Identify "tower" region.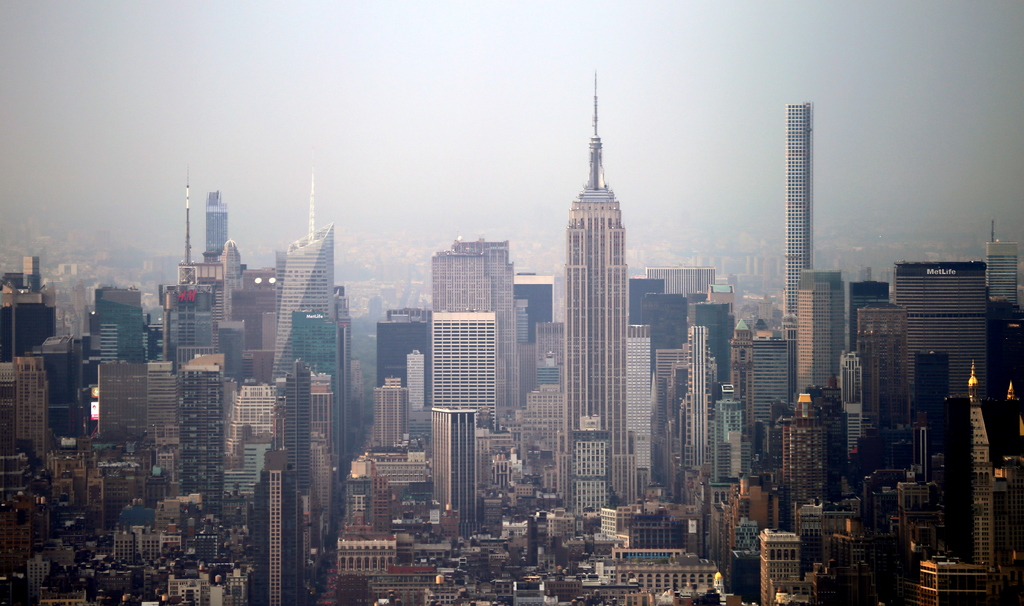
Region: select_region(628, 324, 649, 478).
